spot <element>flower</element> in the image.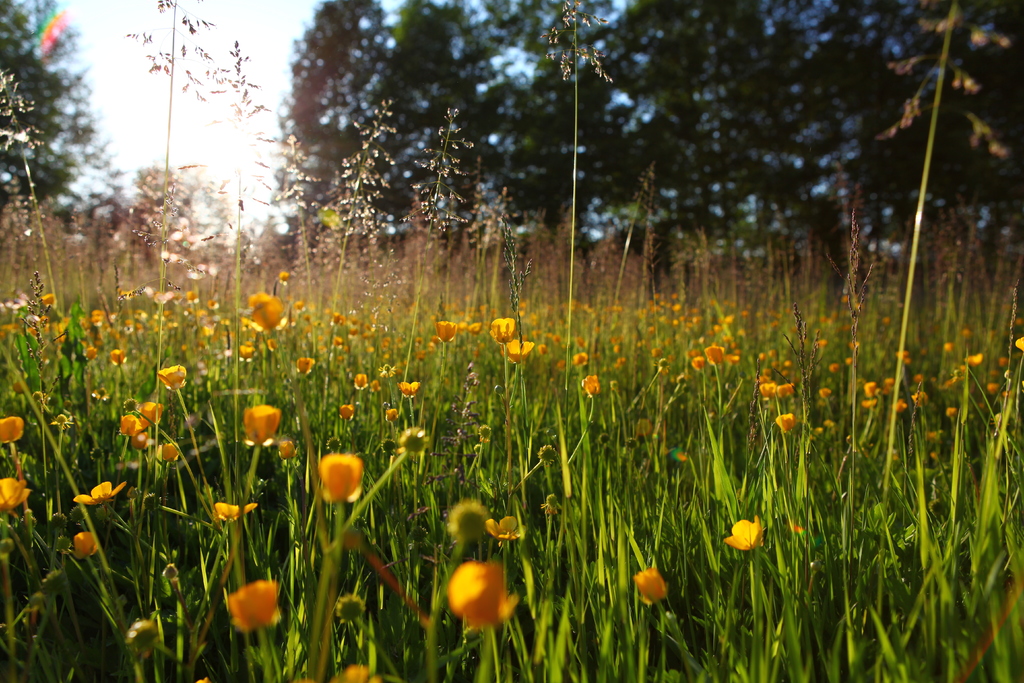
<element>flower</element> found at 215/495/257/521.
